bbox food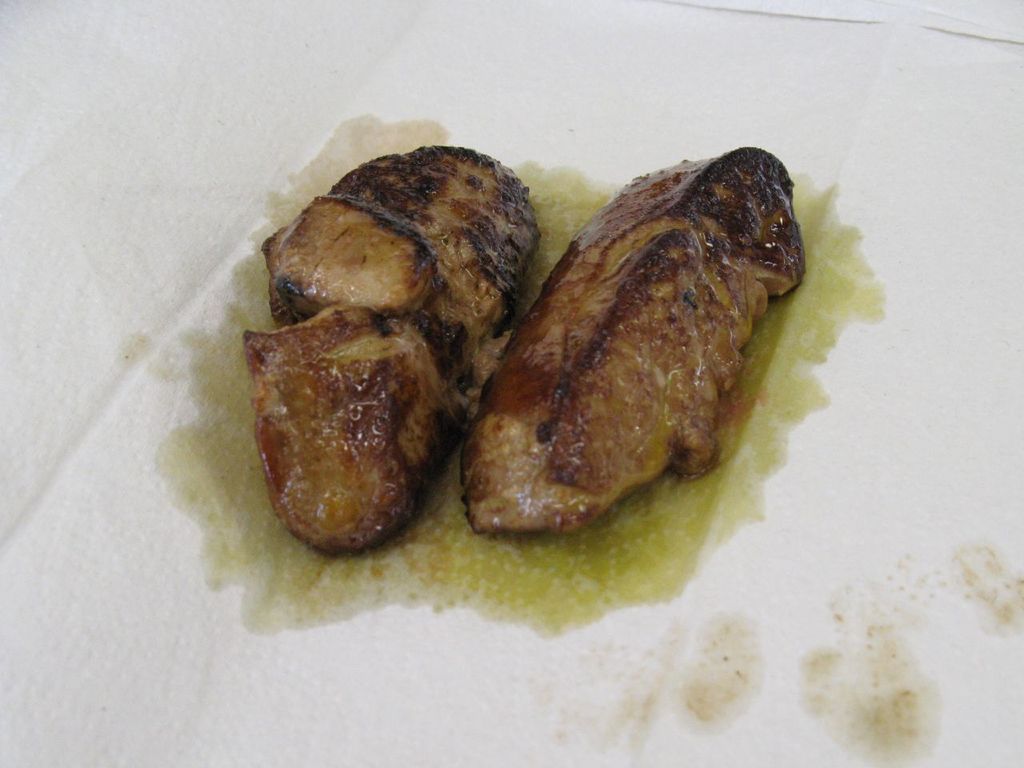
{"left": 457, "top": 149, "right": 809, "bottom": 539}
